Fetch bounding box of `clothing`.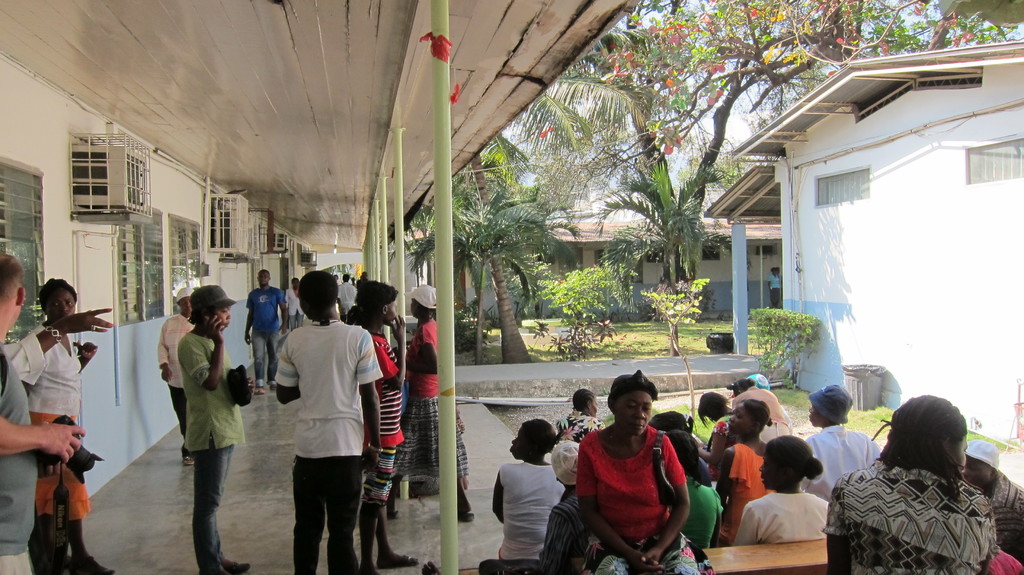
Bbox: l=335, t=279, r=358, b=316.
